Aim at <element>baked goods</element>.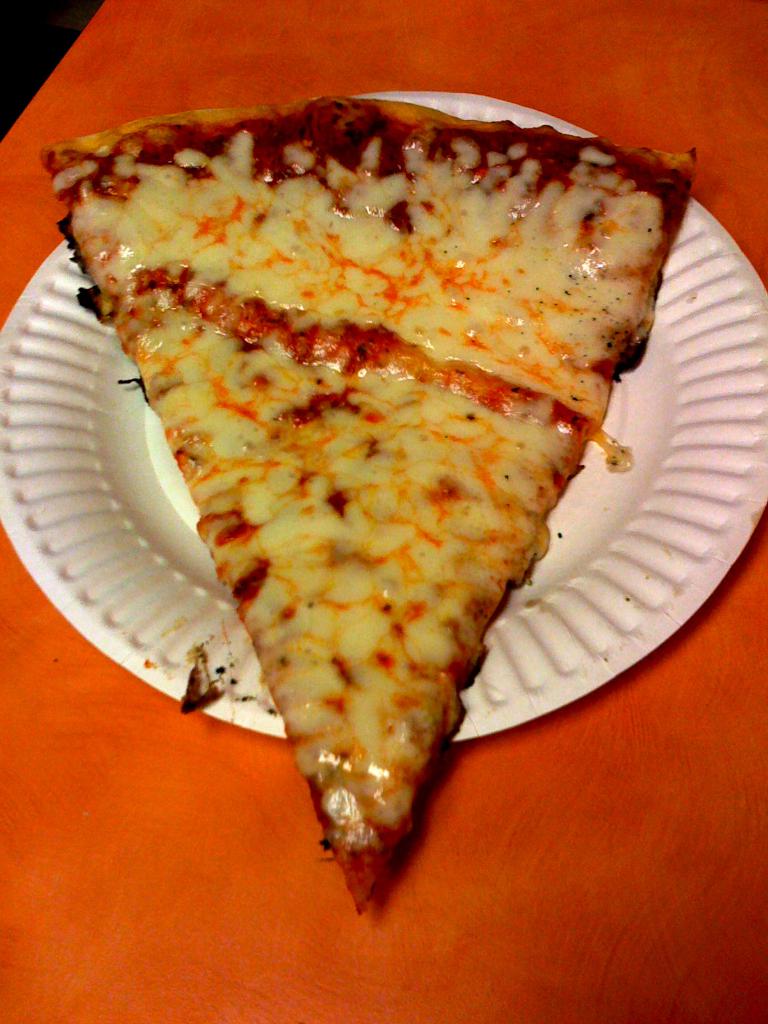
Aimed at select_region(37, 92, 700, 914).
